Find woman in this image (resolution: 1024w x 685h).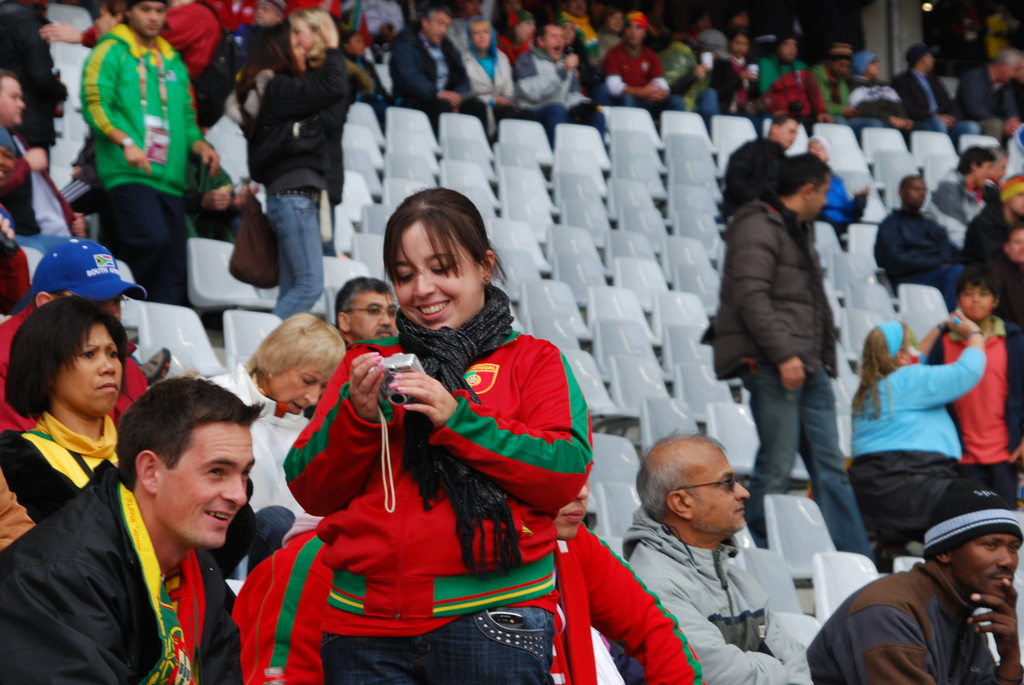
detection(850, 305, 986, 552).
